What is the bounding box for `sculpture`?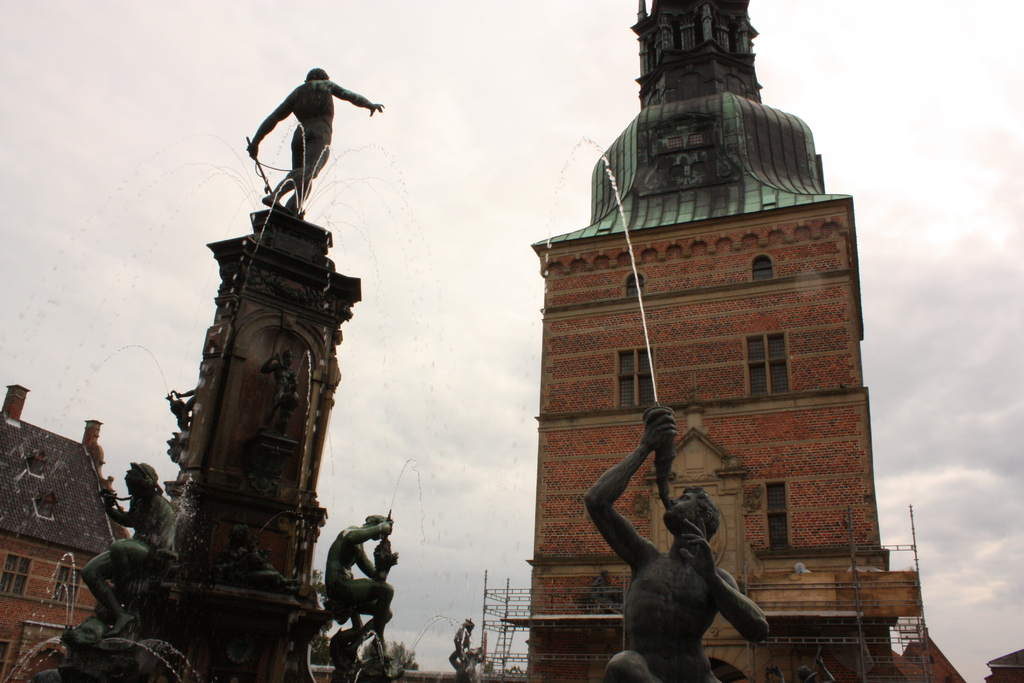
<region>584, 403, 779, 682</region>.
